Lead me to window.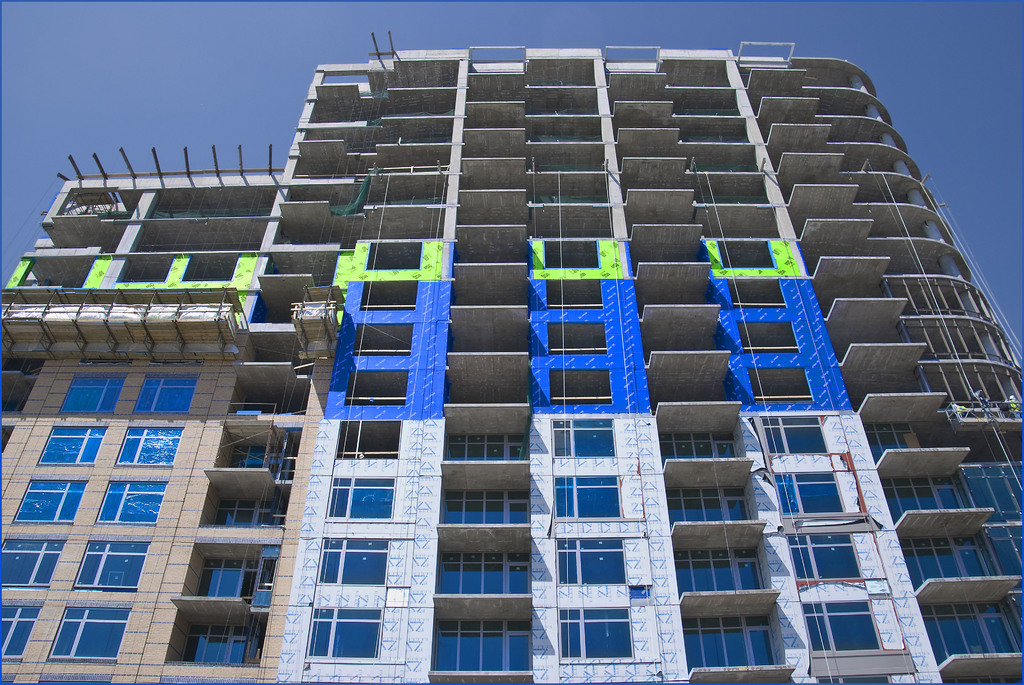
Lead to {"left": 311, "top": 608, "right": 374, "bottom": 657}.
